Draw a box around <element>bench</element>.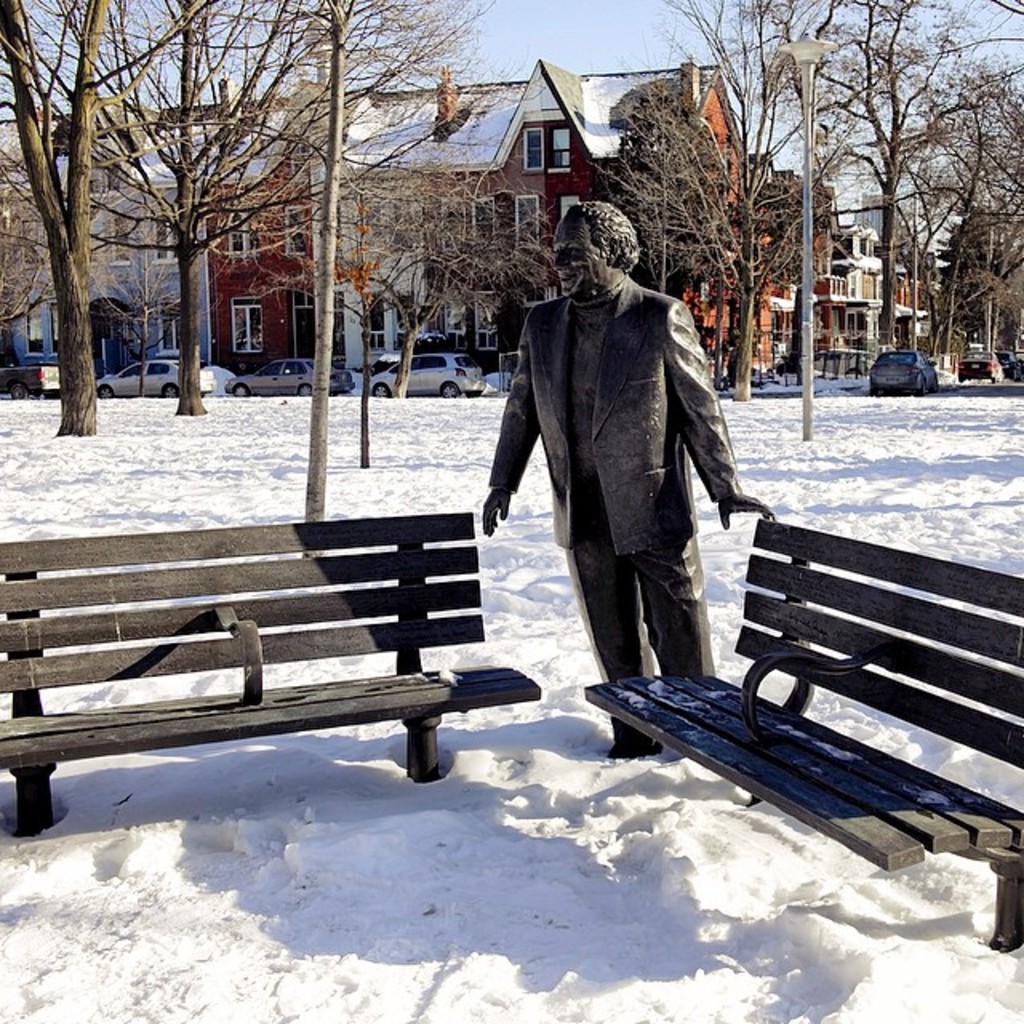
(x1=0, y1=480, x2=542, y2=843).
